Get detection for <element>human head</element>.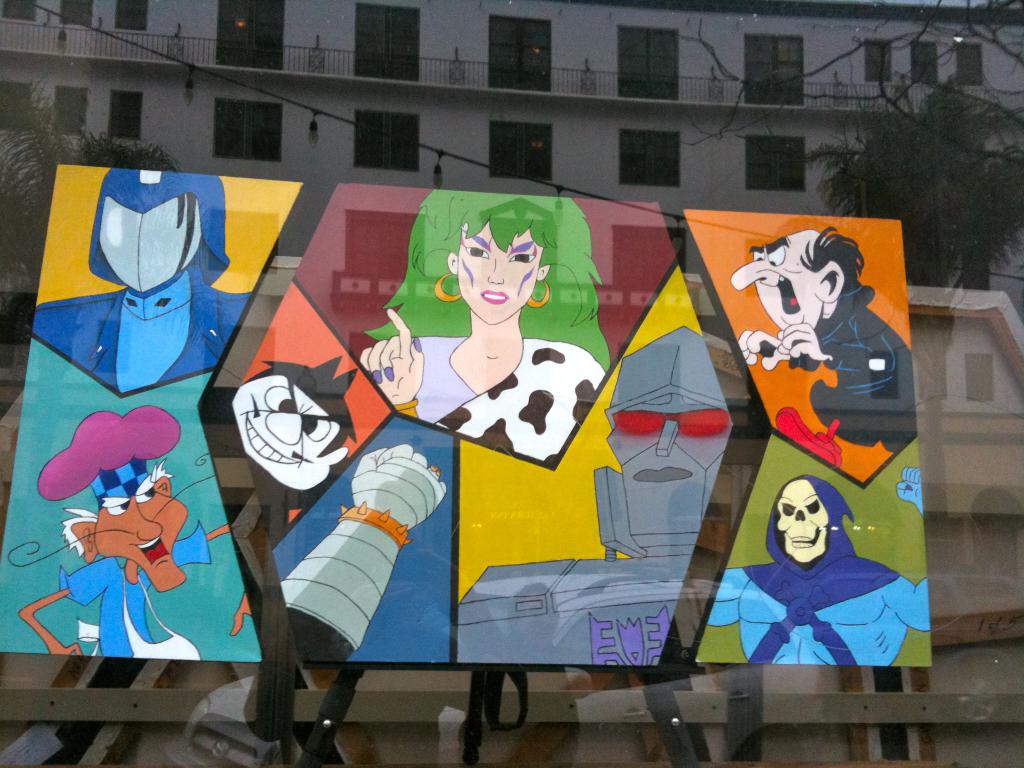
Detection: rect(412, 193, 586, 326).
